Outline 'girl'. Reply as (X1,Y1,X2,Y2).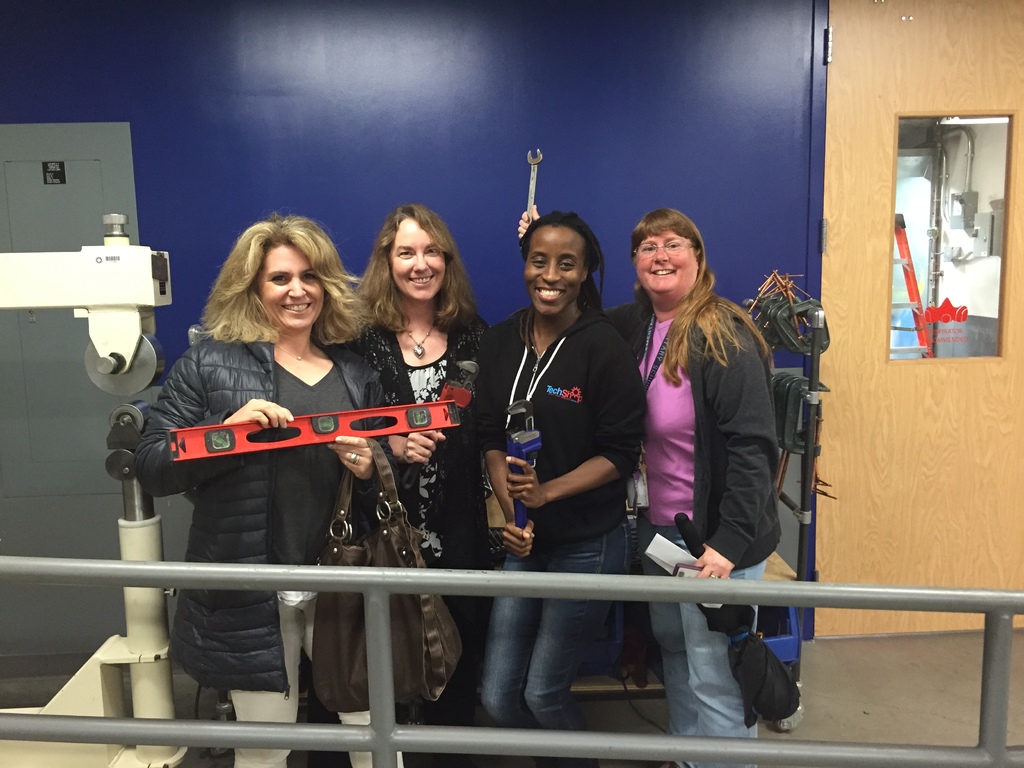
(513,207,793,767).
